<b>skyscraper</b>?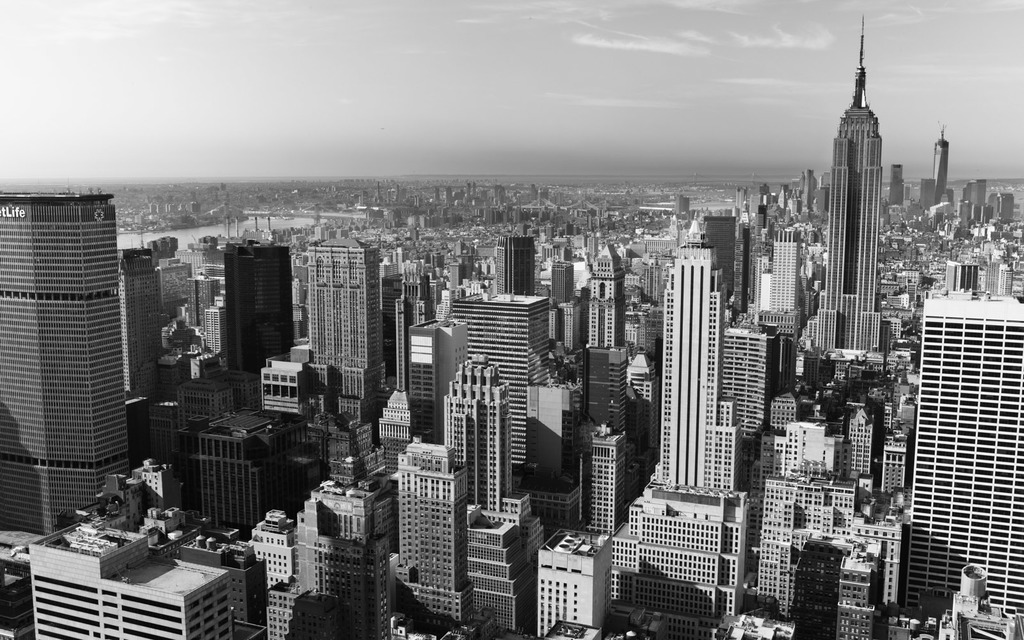
{"x1": 584, "y1": 243, "x2": 624, "y2": 352}
